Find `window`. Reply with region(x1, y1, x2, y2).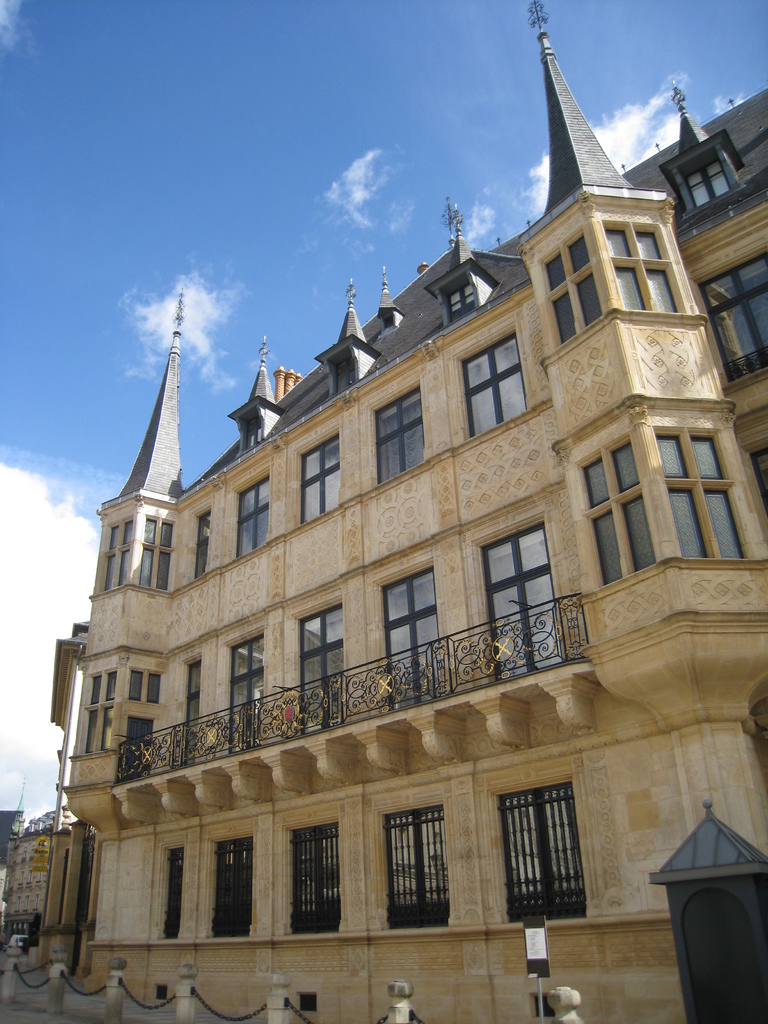
region(372, 557, 454, 725).
